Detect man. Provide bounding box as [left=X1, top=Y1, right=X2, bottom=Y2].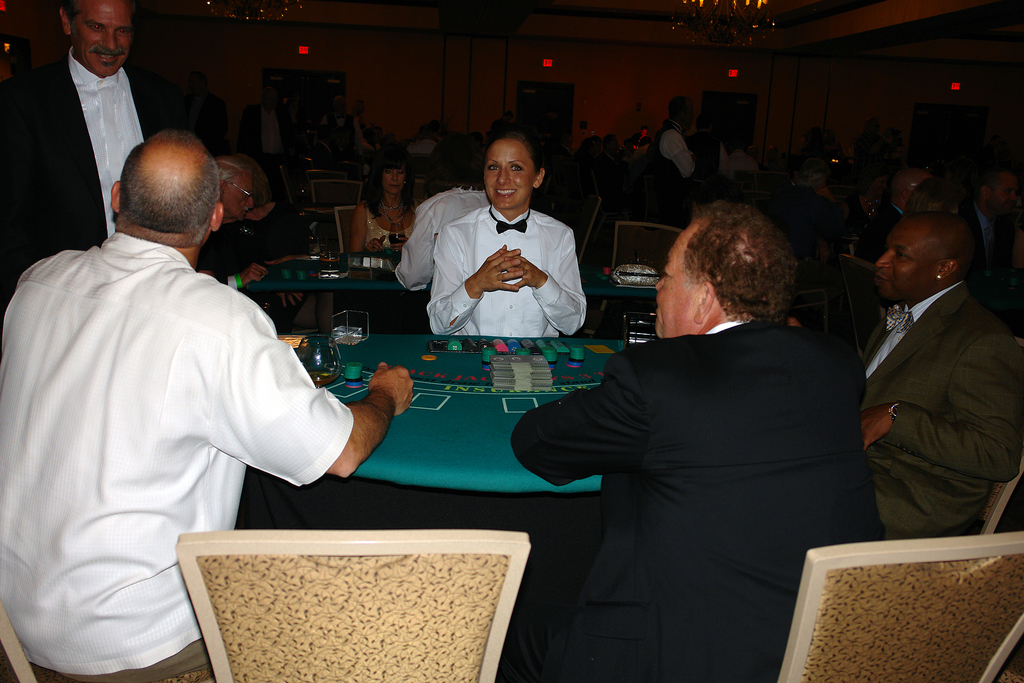
[left=0, top=133, right=415, bottom=682].
